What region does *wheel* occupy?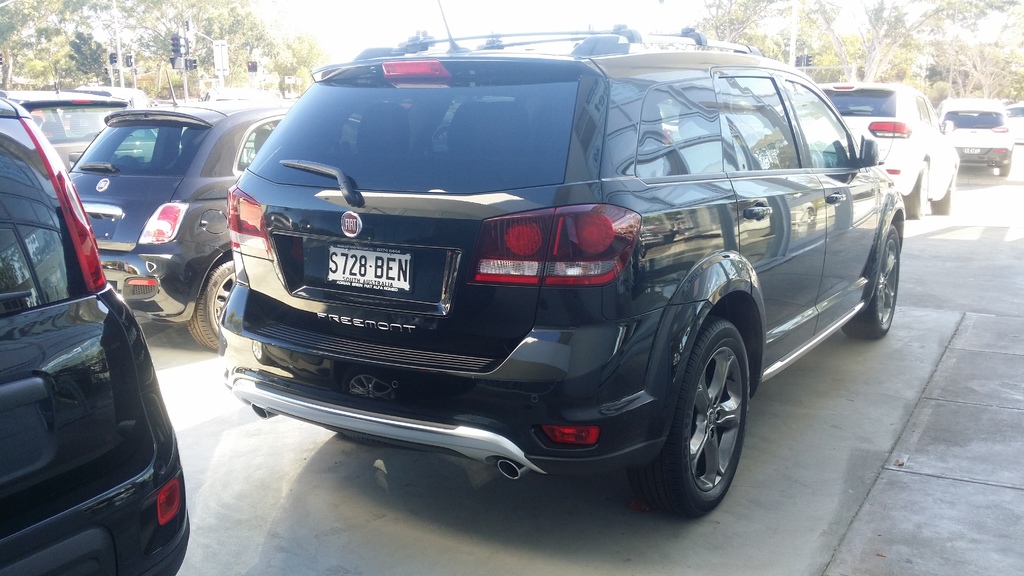
653/299/759/509.
